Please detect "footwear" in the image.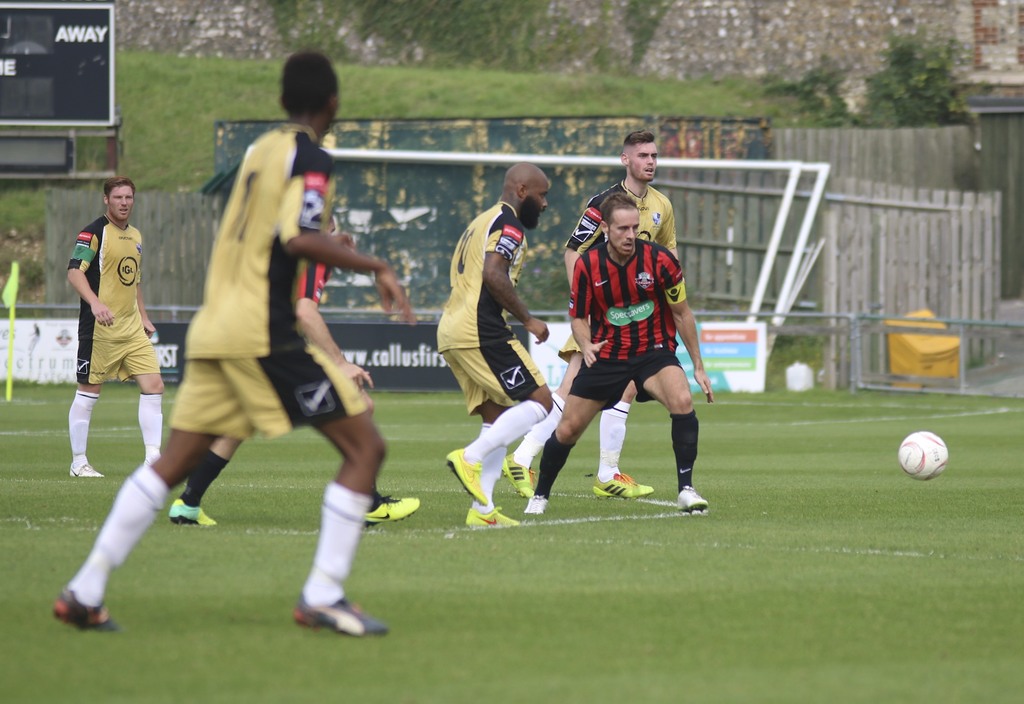
Rect(70, 459, 101, 479).
